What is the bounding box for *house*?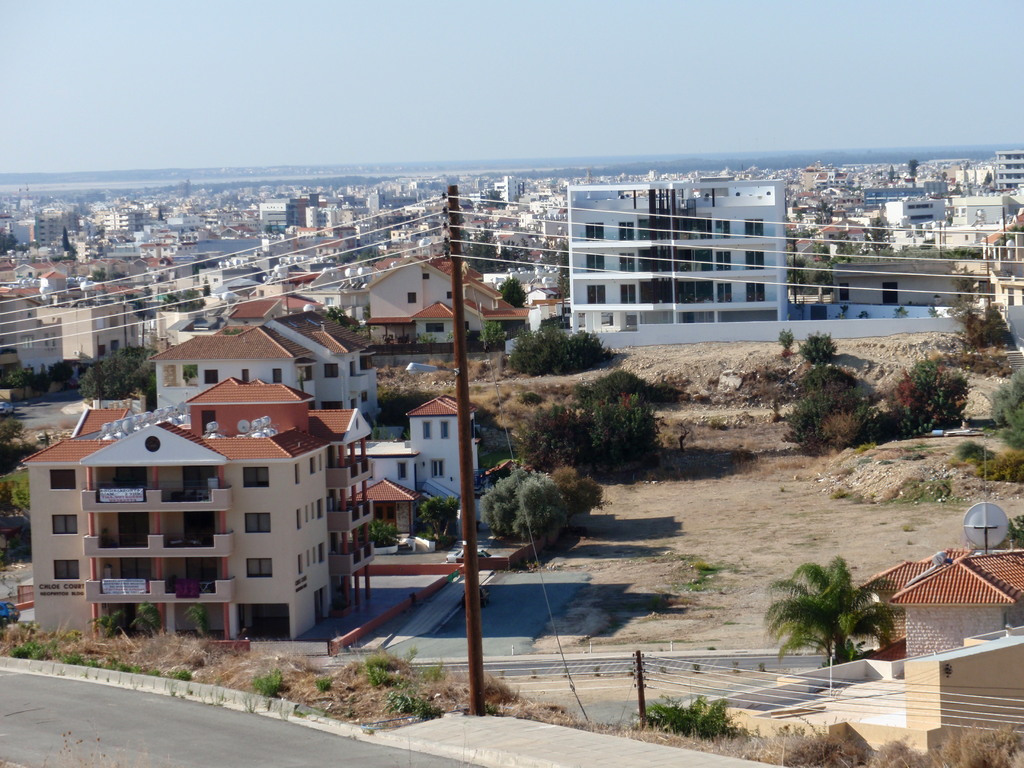
x1=339, y1=392, x2=512, y2=538.
